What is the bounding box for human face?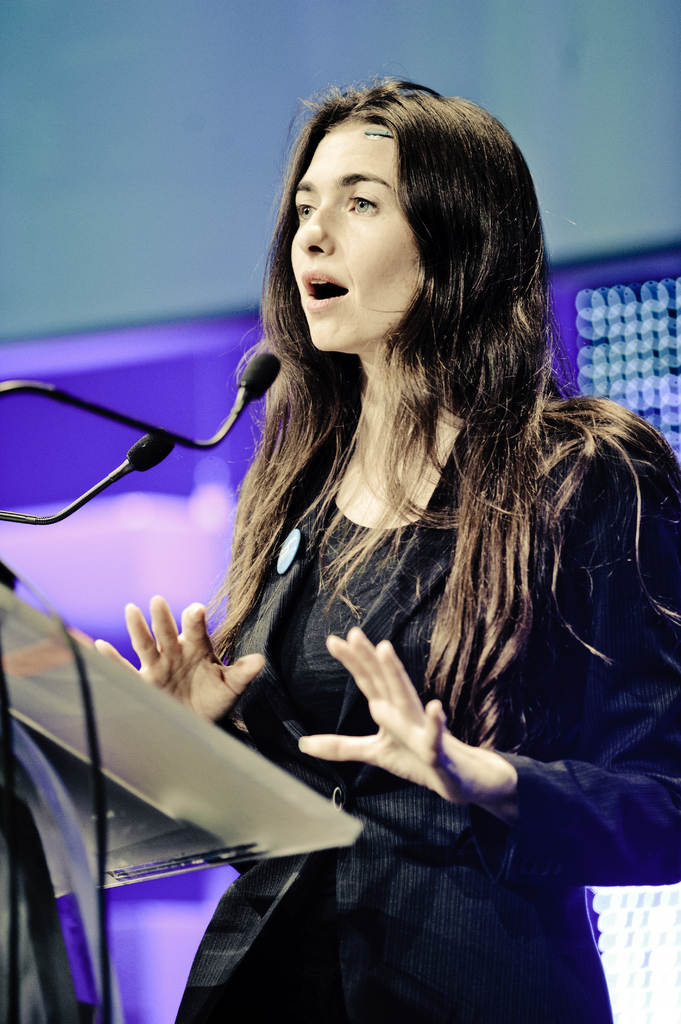
crop(288, 113, 428, 349).
